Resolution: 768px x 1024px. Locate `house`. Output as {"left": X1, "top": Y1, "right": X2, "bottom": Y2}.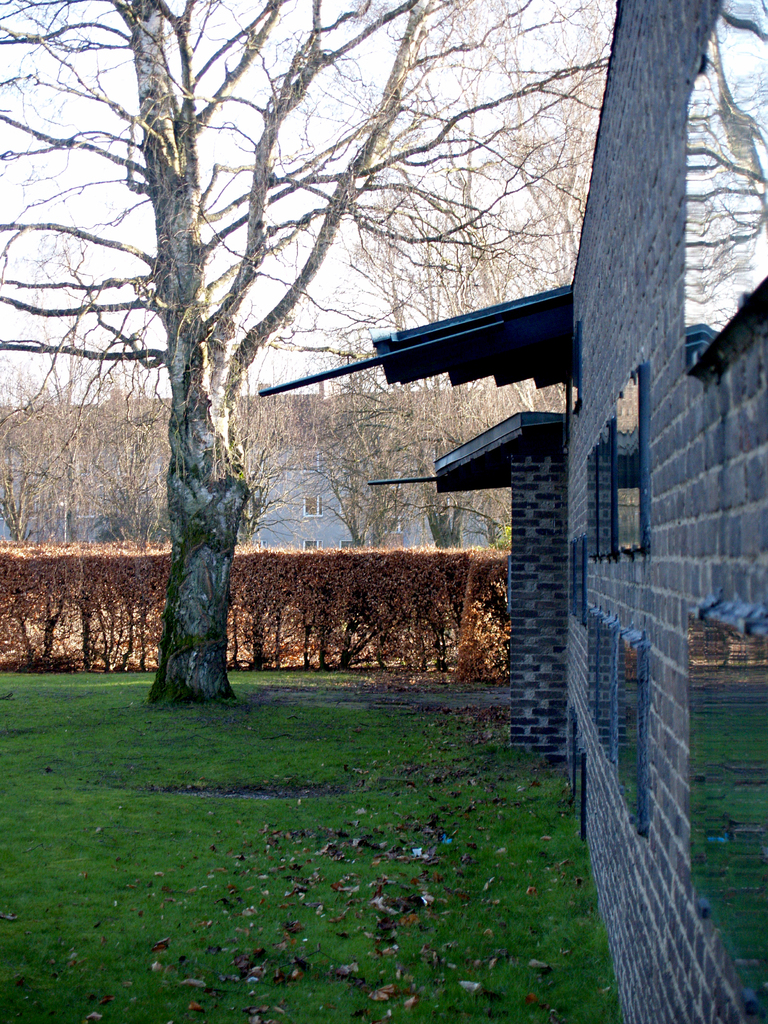
{"left": 260, "top": 0, "right": 767, "bottom": 1023}.
